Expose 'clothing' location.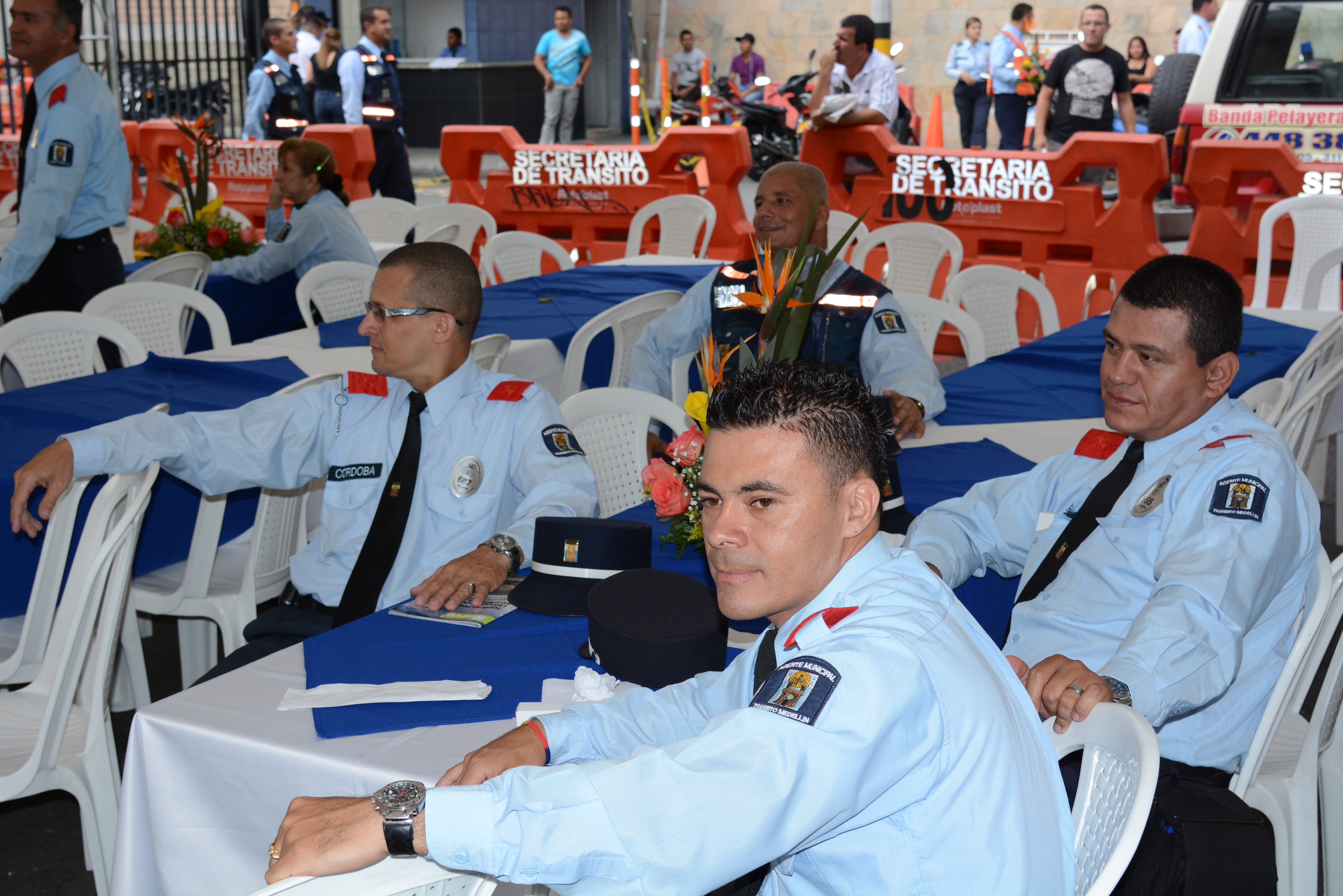
Exposed at locate(313, 13, 339, 47).
